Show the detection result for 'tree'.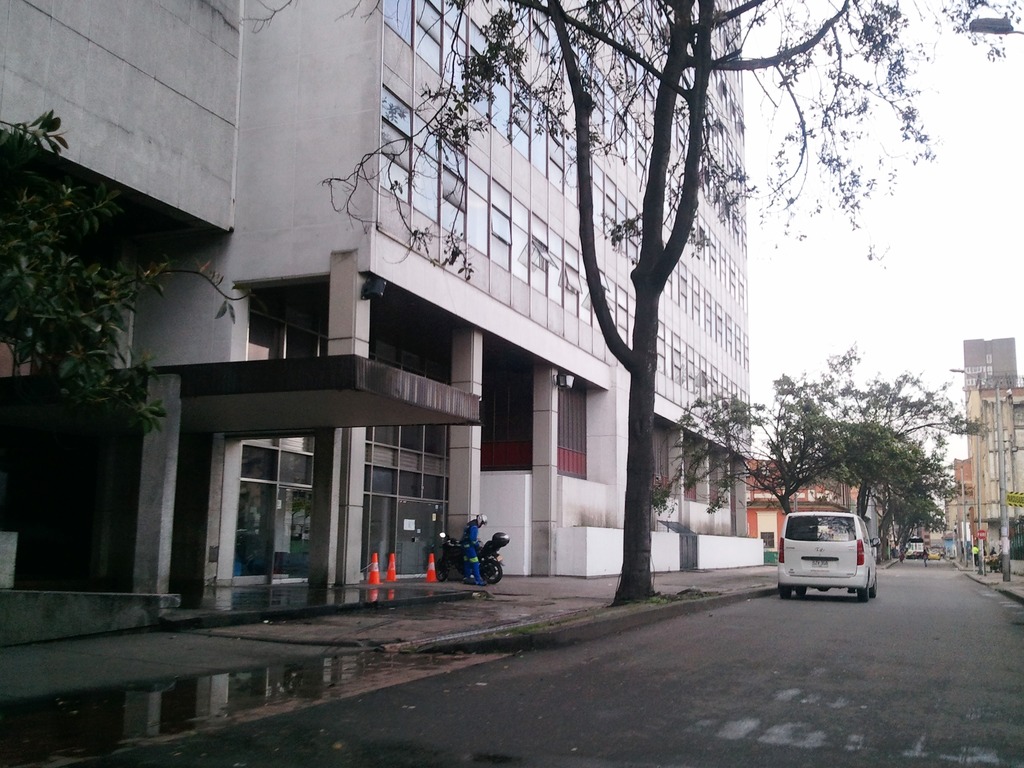
pyautogui.locateOnScreen(0, 111, 253, 442).
